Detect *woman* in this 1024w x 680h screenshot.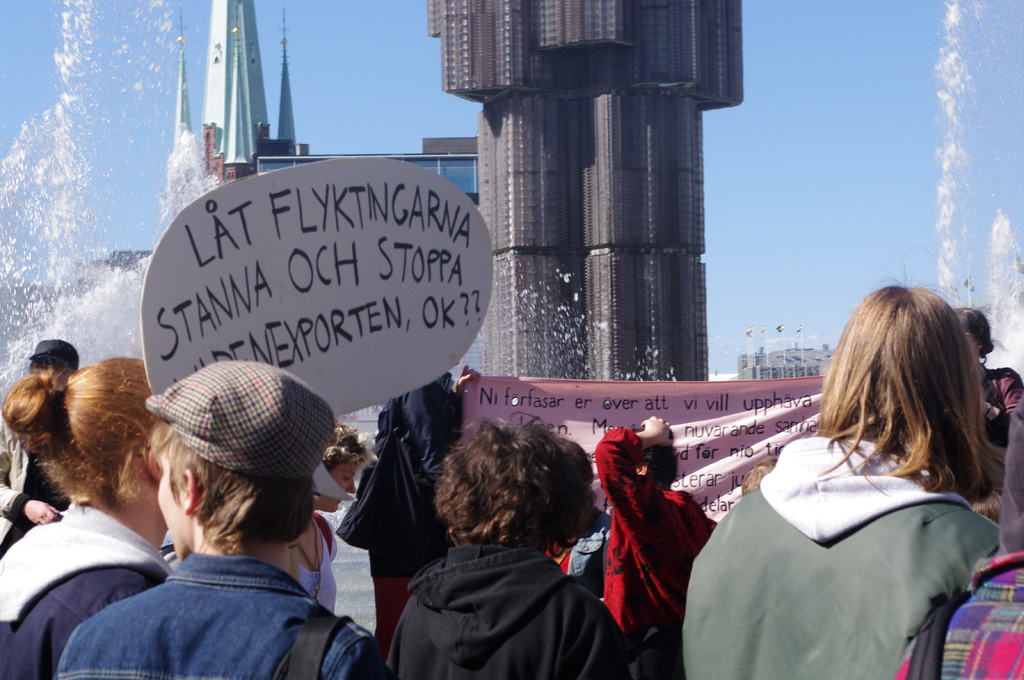
Detection: <box>591,413,732,660</box>.
